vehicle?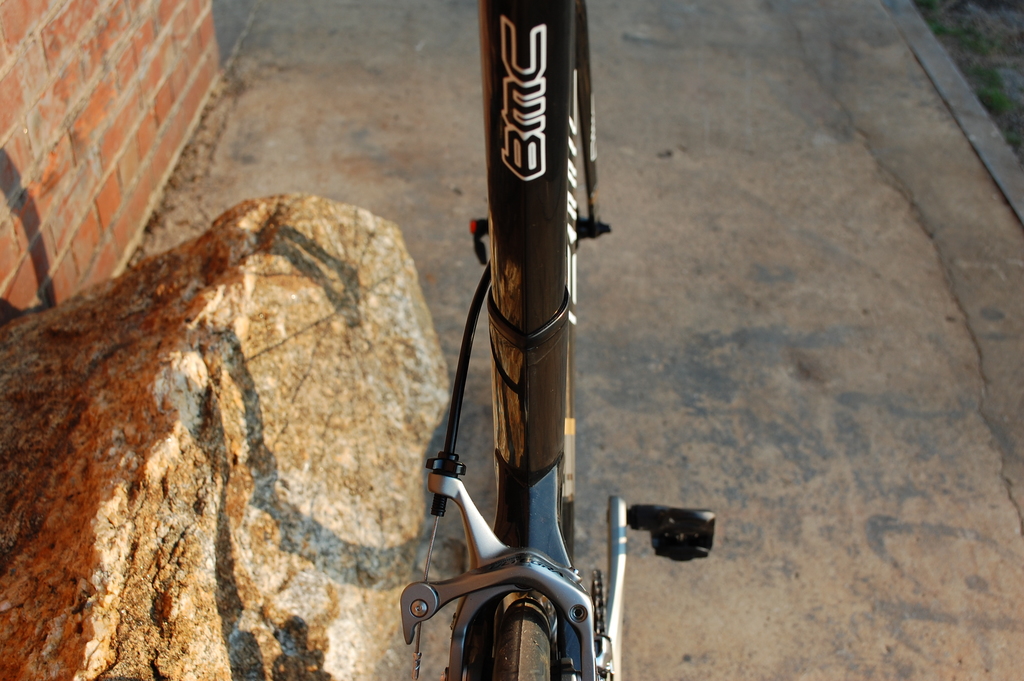
left=401, top=50, right=631, bottom=680
